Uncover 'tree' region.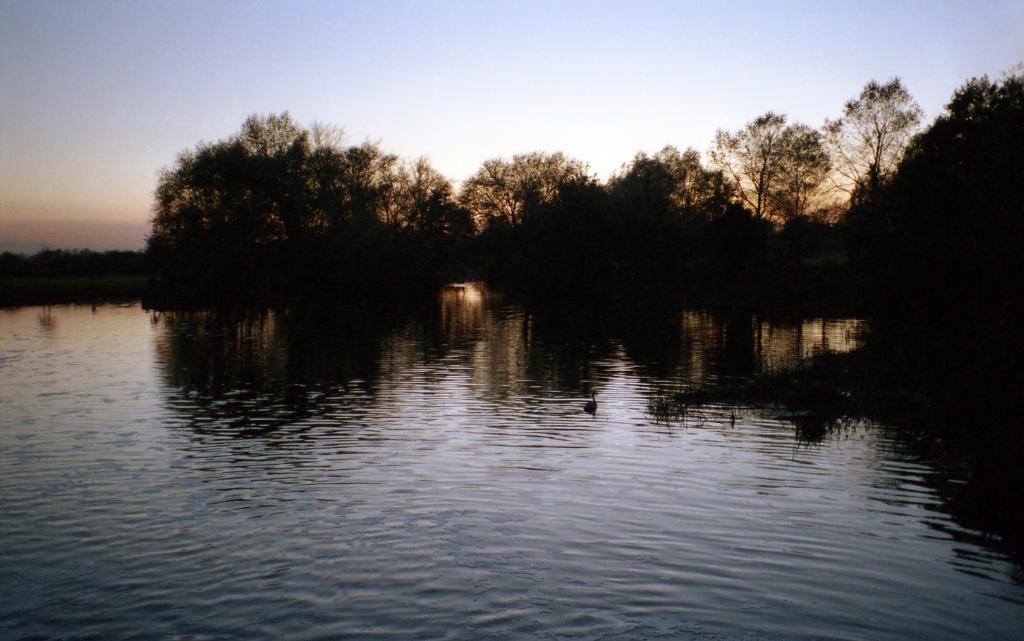
Uncovered: pyautogui.locateOnScreen(877, 68, 1023, 299).
